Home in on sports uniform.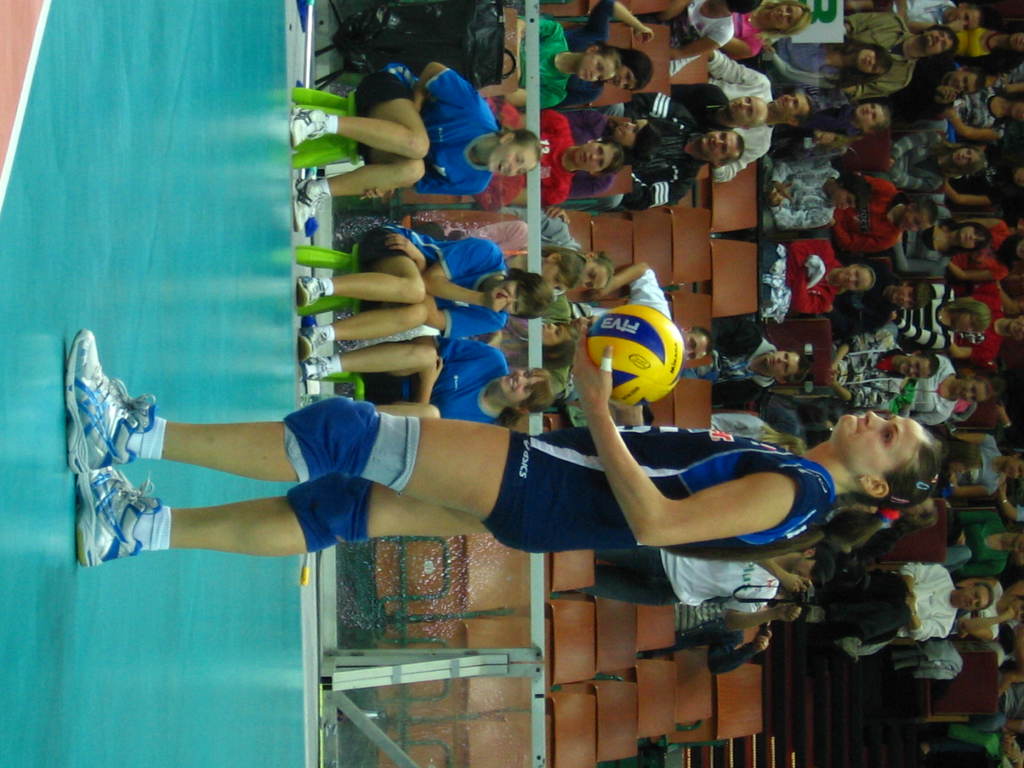
Homed in at [72,324,835,568].
